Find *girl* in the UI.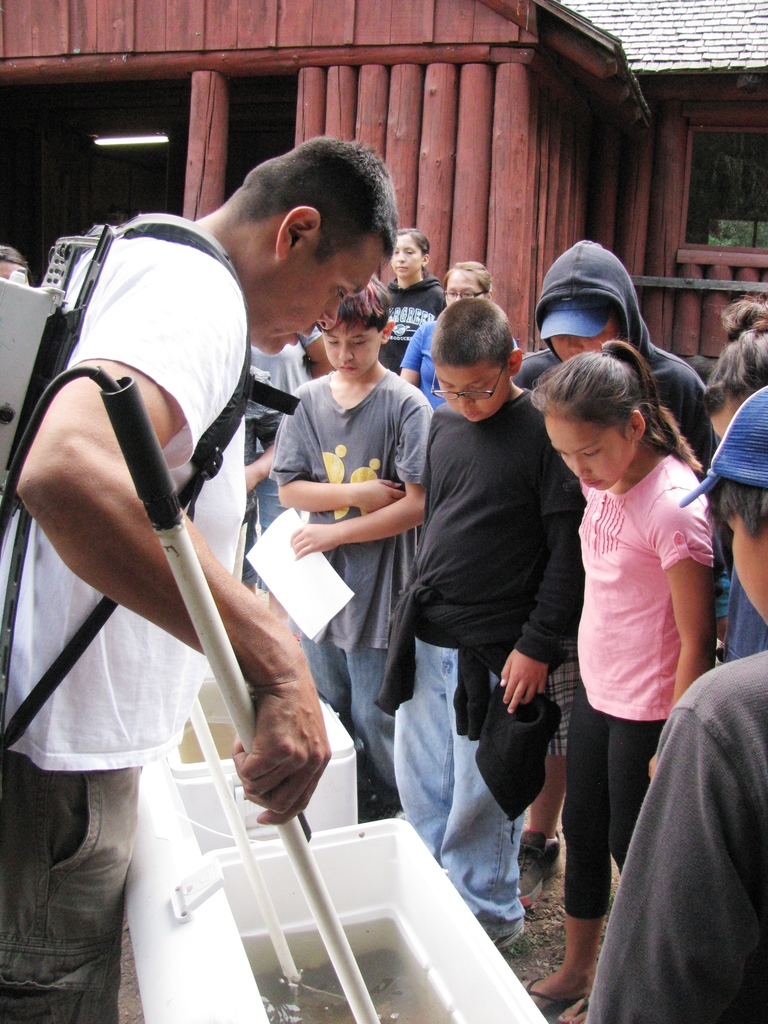
UI element at pyautogui.locateOnScreen(532, 344, 715, 1023).
